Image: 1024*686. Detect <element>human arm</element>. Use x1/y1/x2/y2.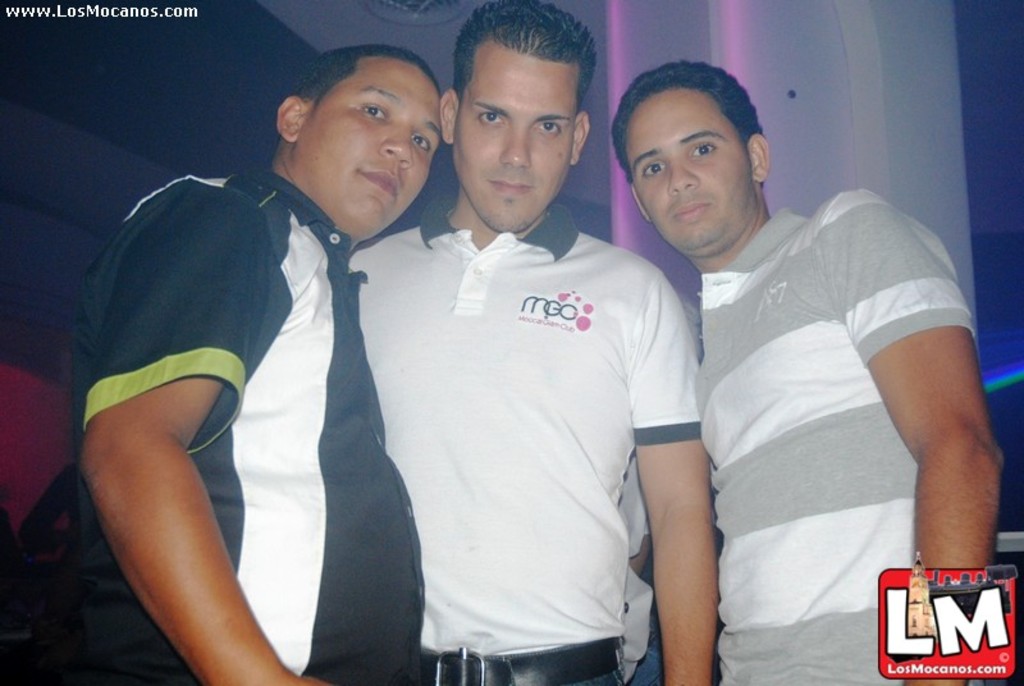
622/251/719/685.
